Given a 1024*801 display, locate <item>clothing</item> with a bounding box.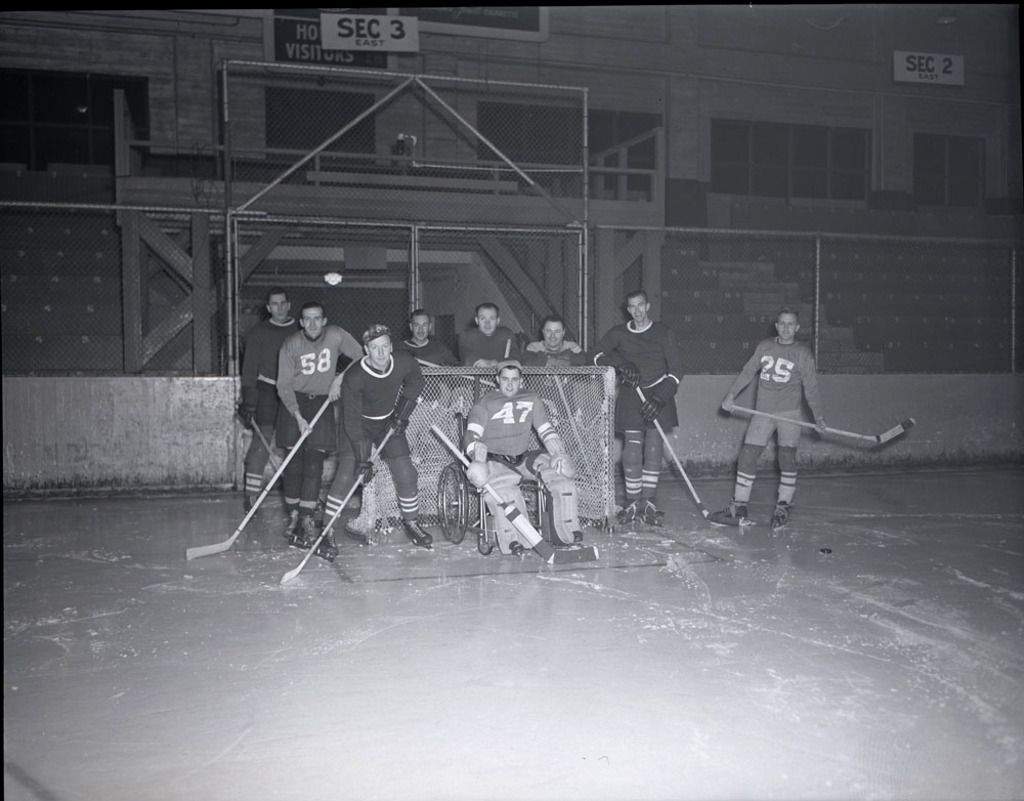
Located: 450:364:561:560.
